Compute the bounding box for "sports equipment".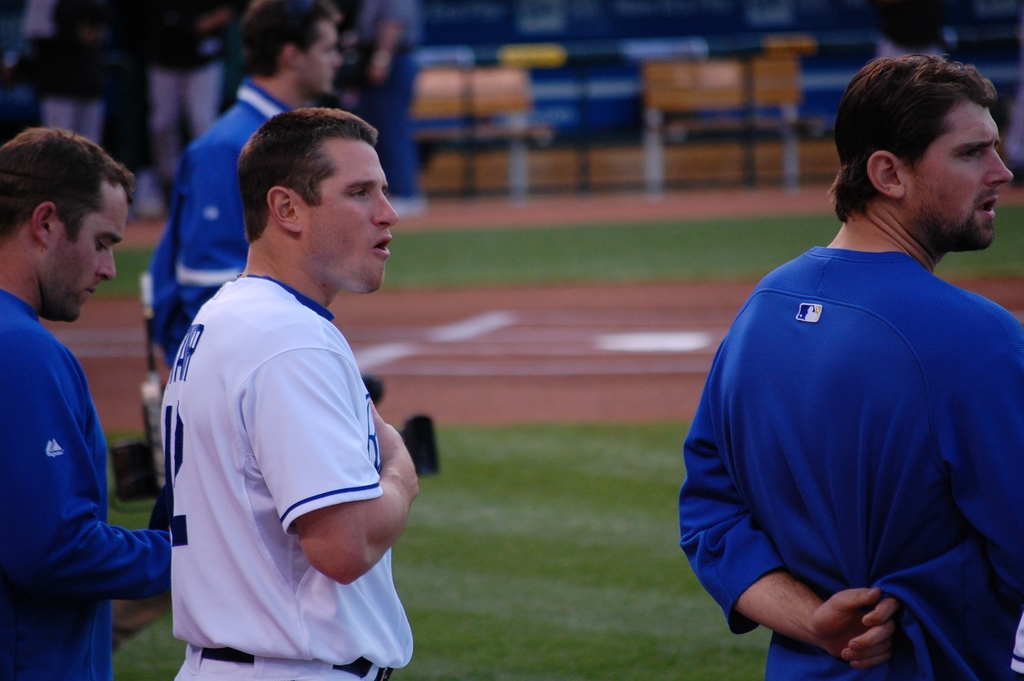
detection(161, 277, 412, 664).
